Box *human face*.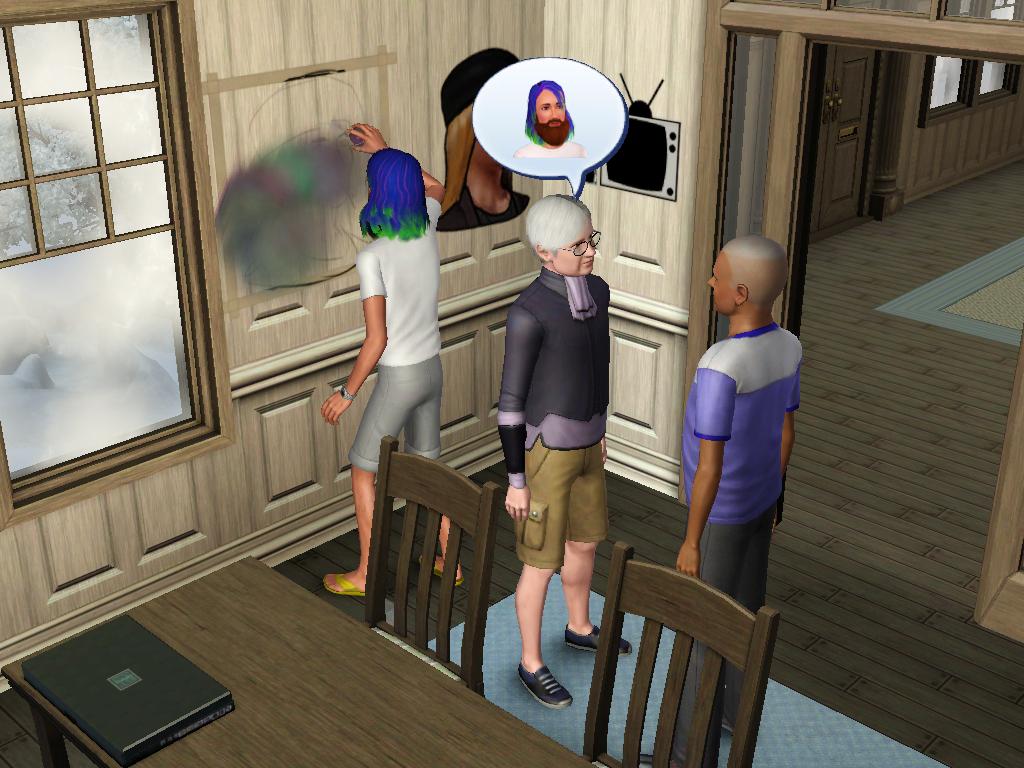
detection(707, 254, 732, 308).
